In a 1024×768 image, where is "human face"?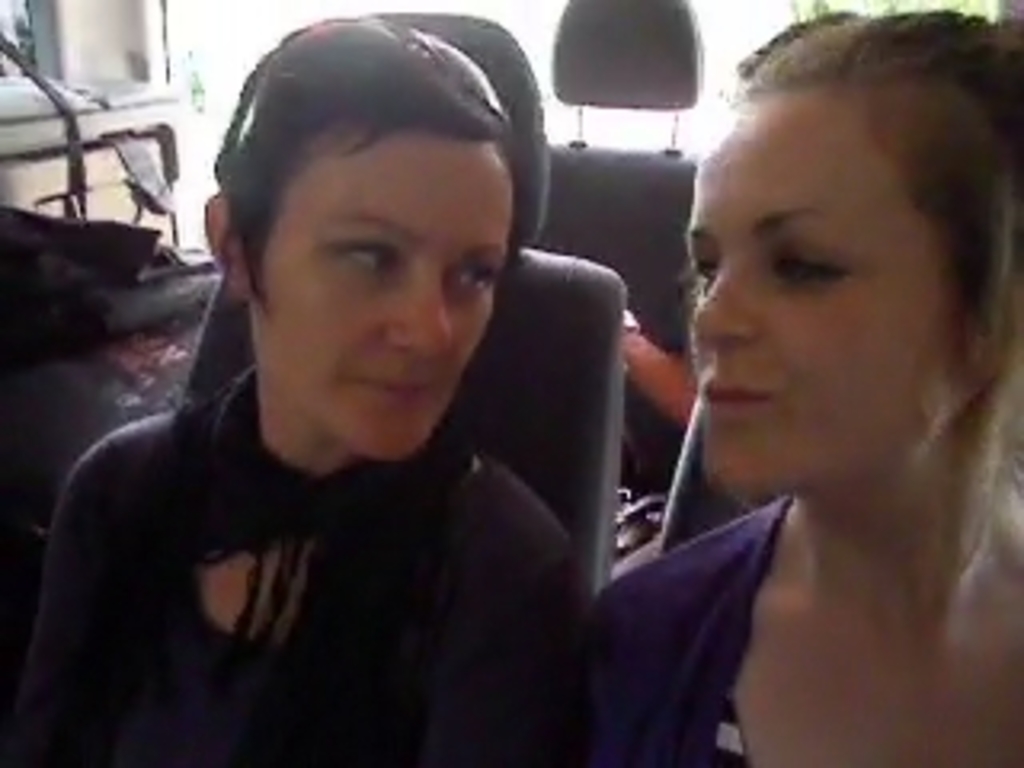
box(688, 80, 960, 515).
